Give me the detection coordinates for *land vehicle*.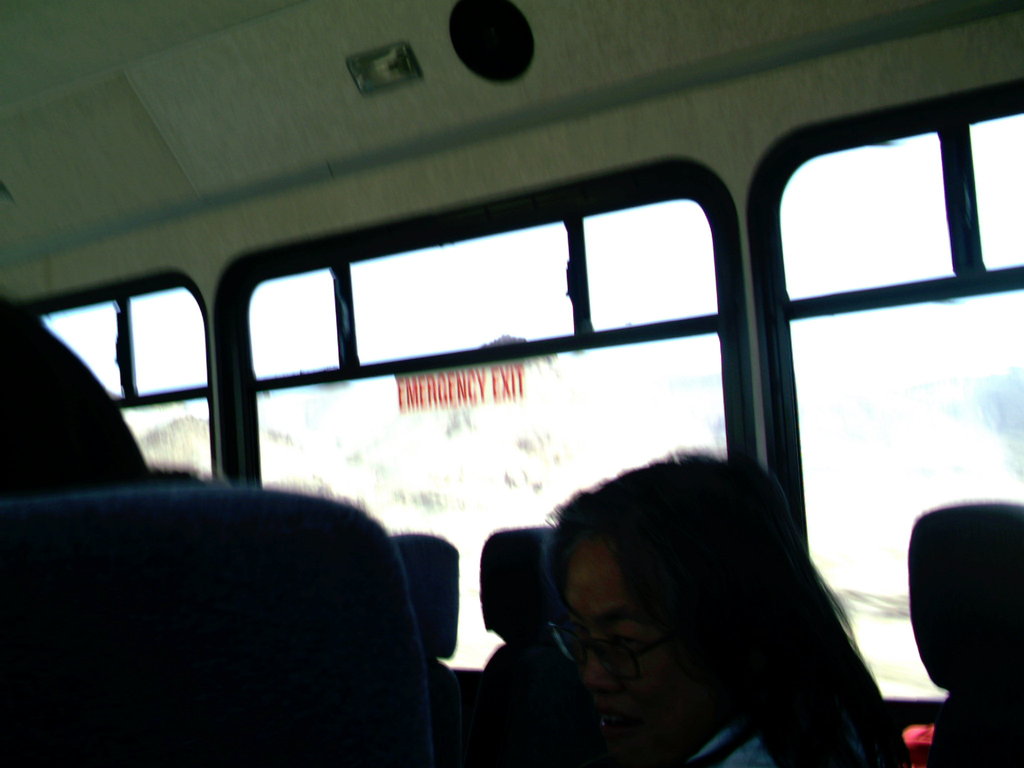
rect(49, 42, 1023, 767).
